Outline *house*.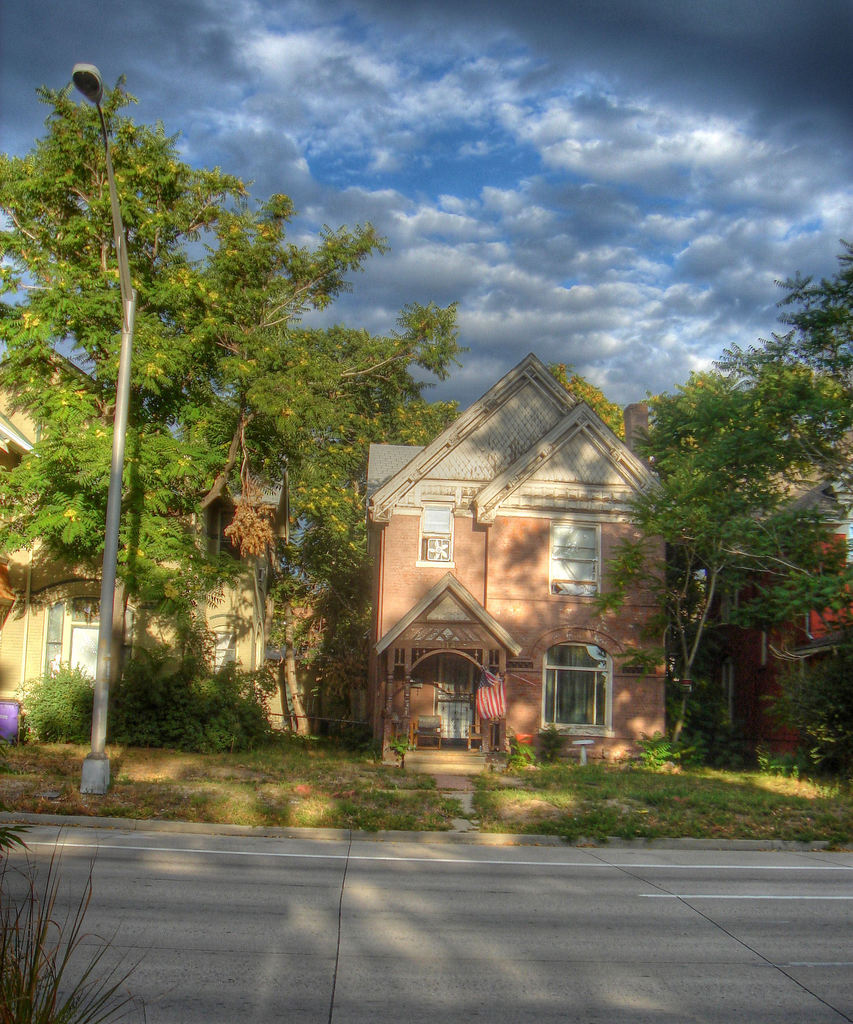
Outline: crop(384, 340, 680, 751).
